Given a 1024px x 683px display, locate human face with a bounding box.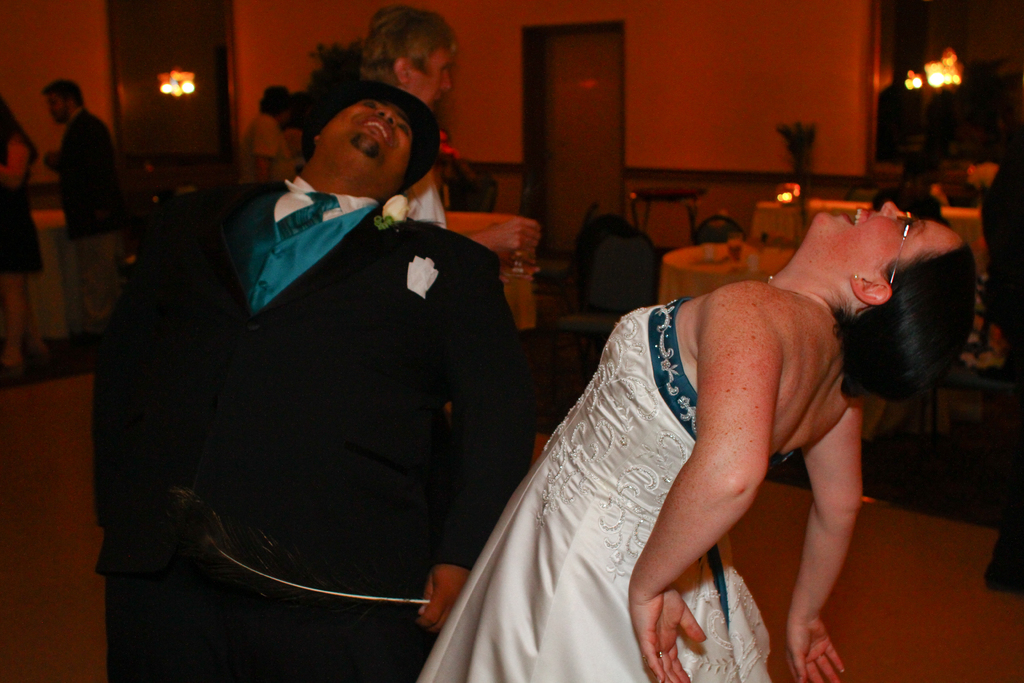
Located: (x1=816, y1=199, x2=960, y2=272).
